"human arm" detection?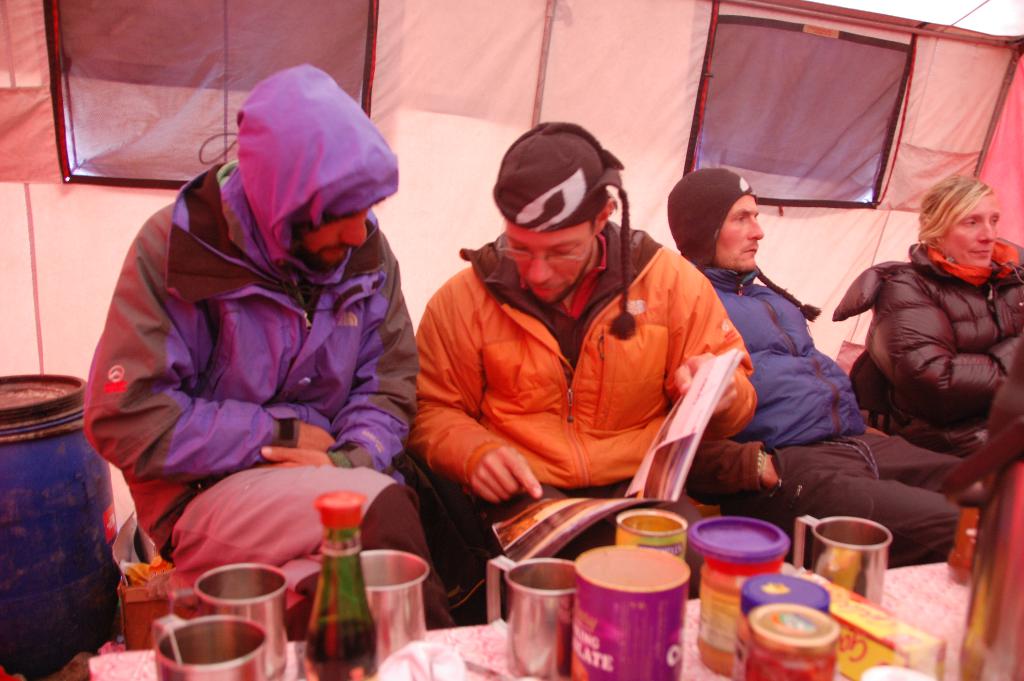
locate(406, 285, 543, 499)
